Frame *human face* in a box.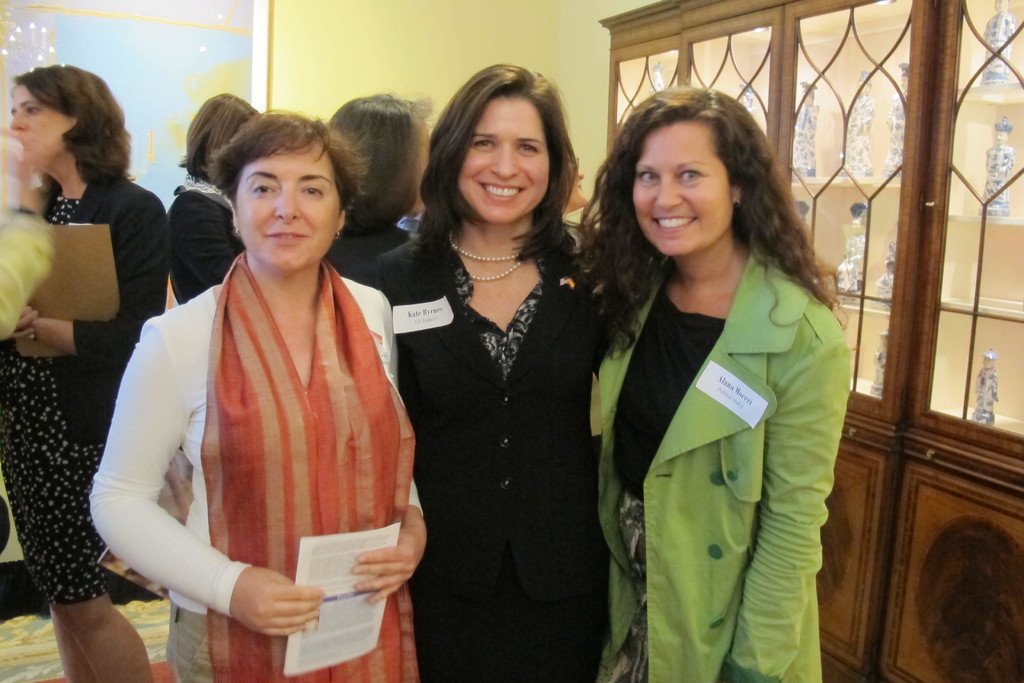
box(633, 120, 732, 256).
